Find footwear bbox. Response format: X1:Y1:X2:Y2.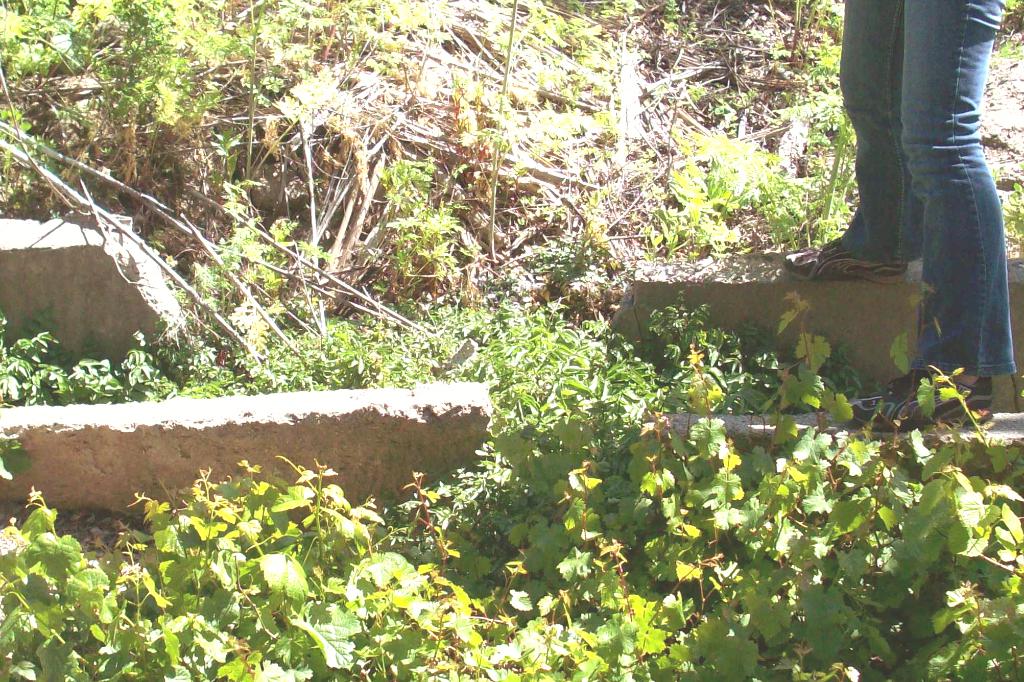
837:361:1000:430.
